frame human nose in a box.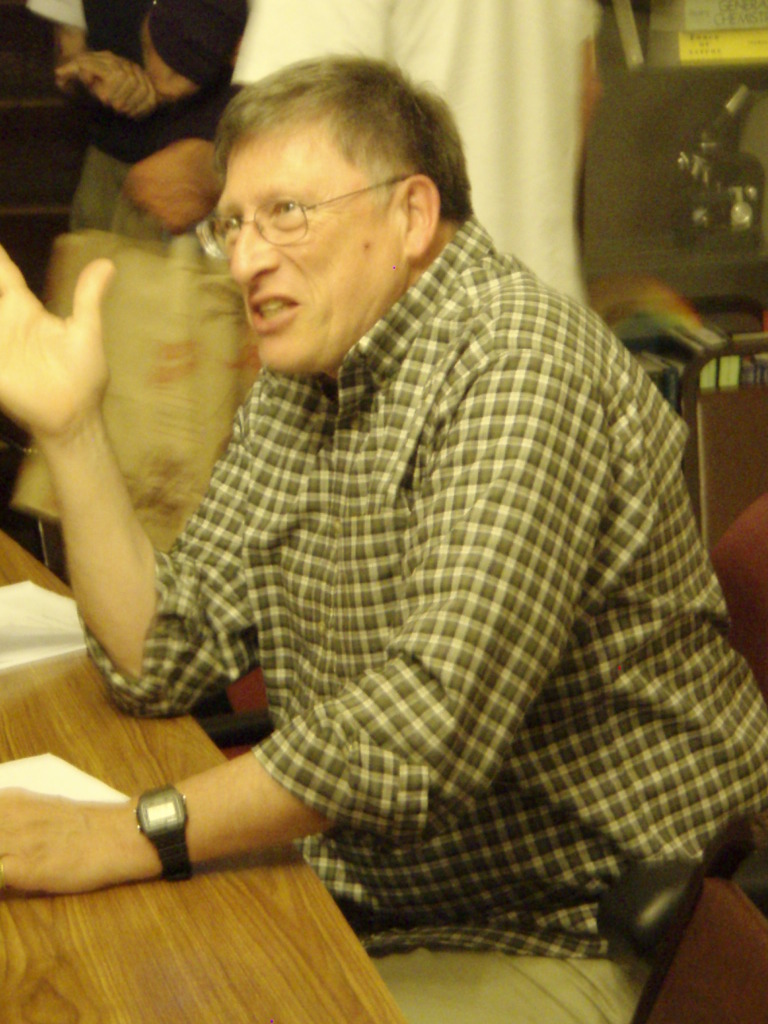
bbox(231, 214, 280, 281).
